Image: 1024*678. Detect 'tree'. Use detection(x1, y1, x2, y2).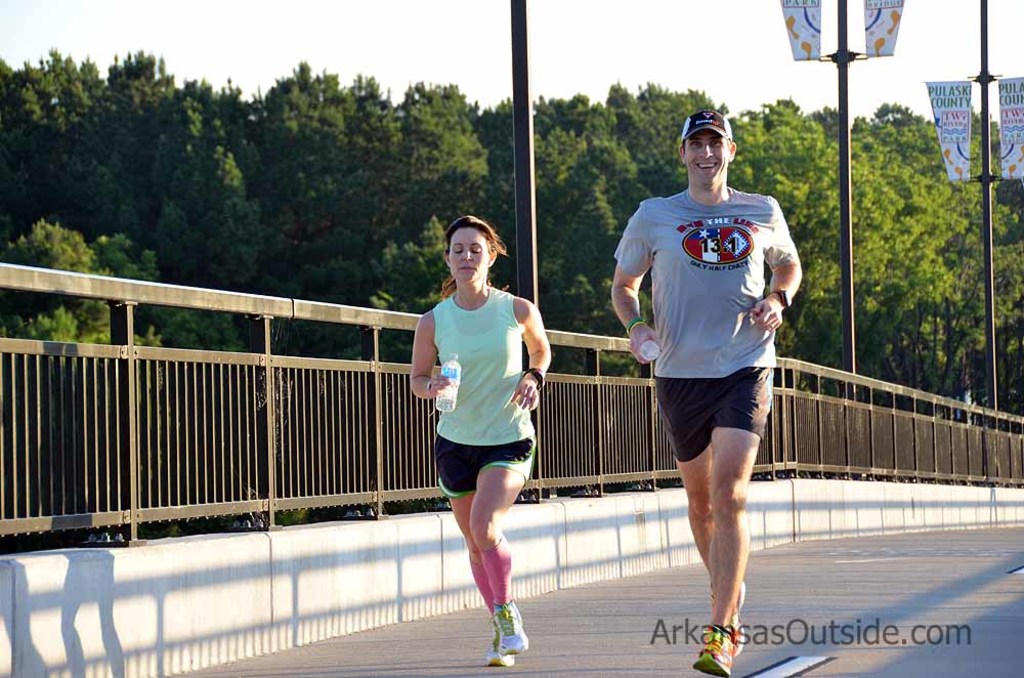
detection(46, 45, 113, 217).
